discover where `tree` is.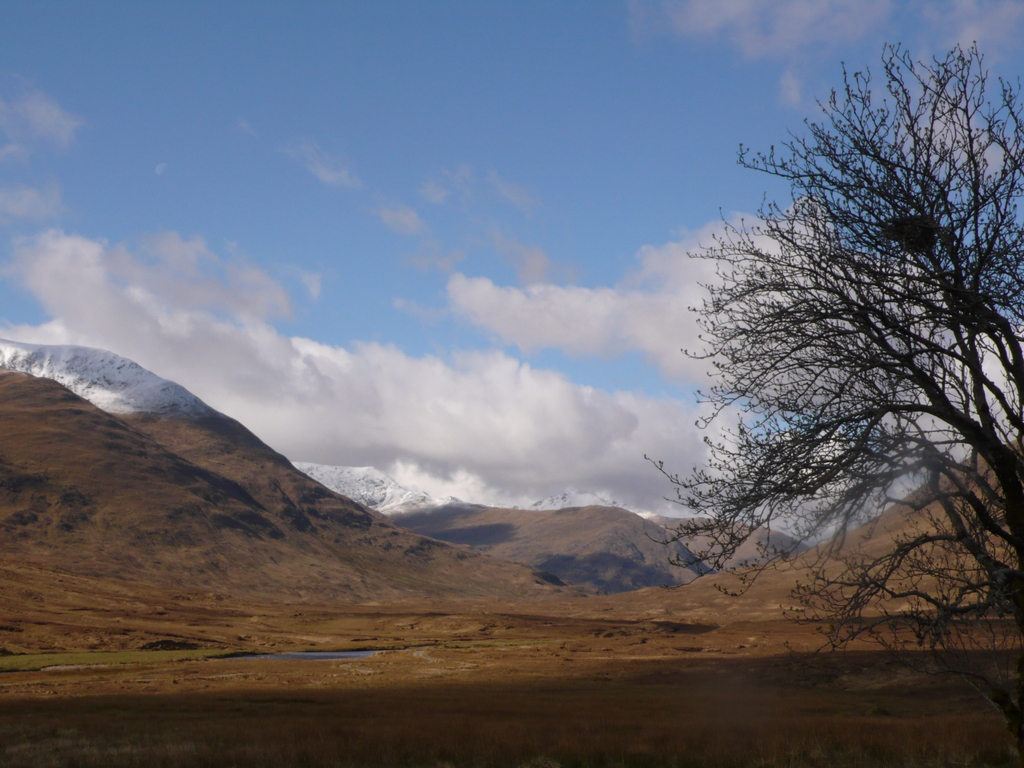
Discovered at l=644, t=38, r=1023, b=742.
